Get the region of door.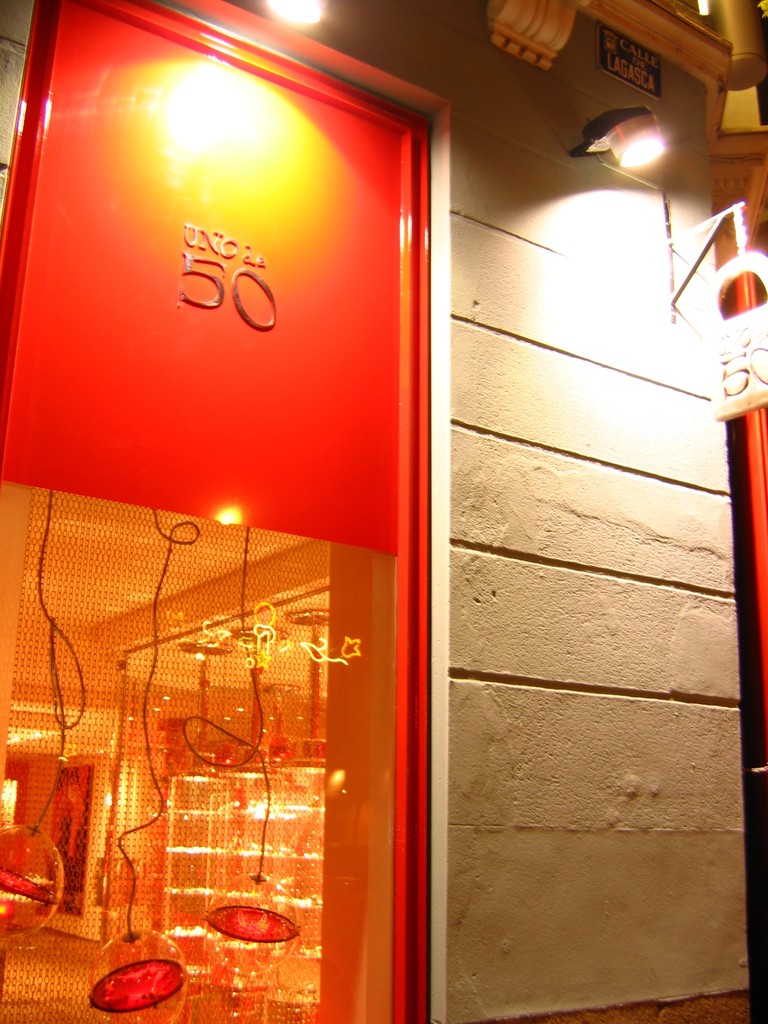
(x1=0, y1=0, x2=440, y2=1023).
